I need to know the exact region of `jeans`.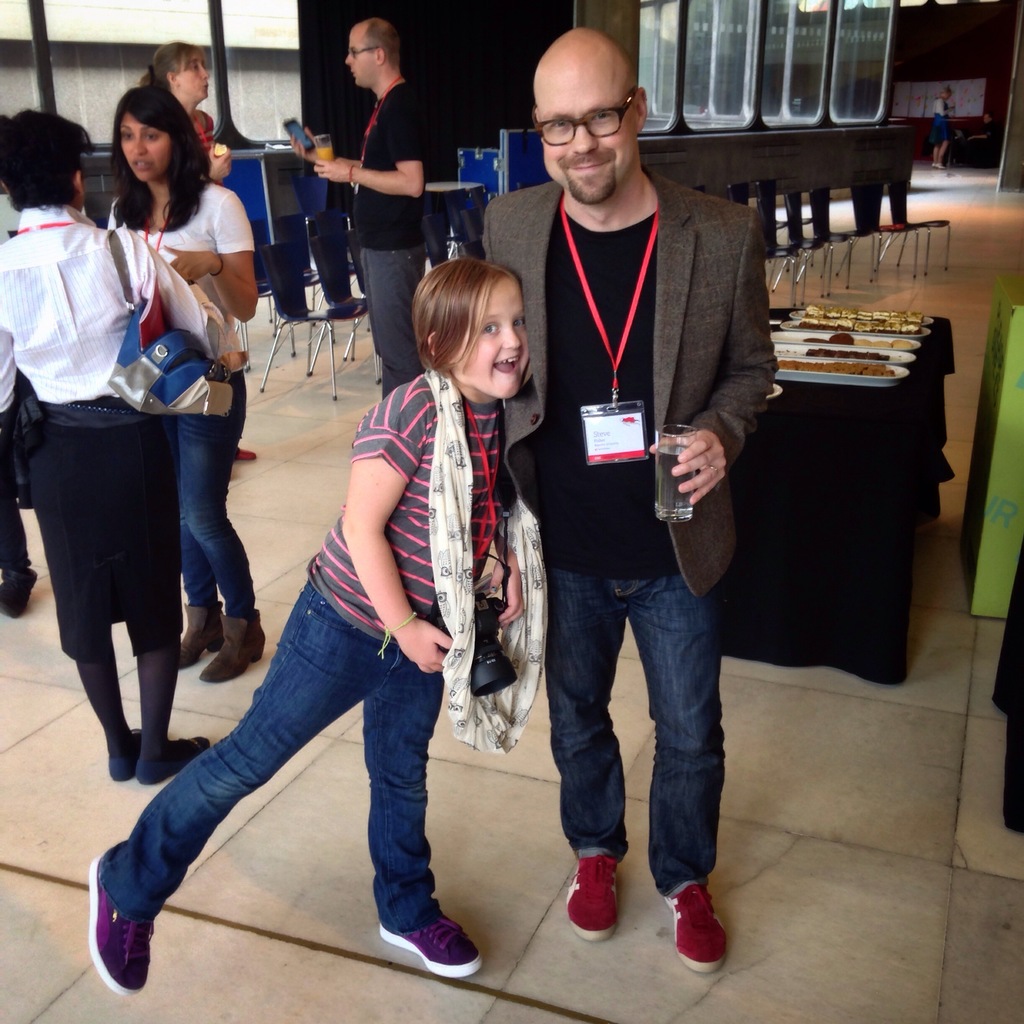
Region: box=[554, 545, 740, 877].
